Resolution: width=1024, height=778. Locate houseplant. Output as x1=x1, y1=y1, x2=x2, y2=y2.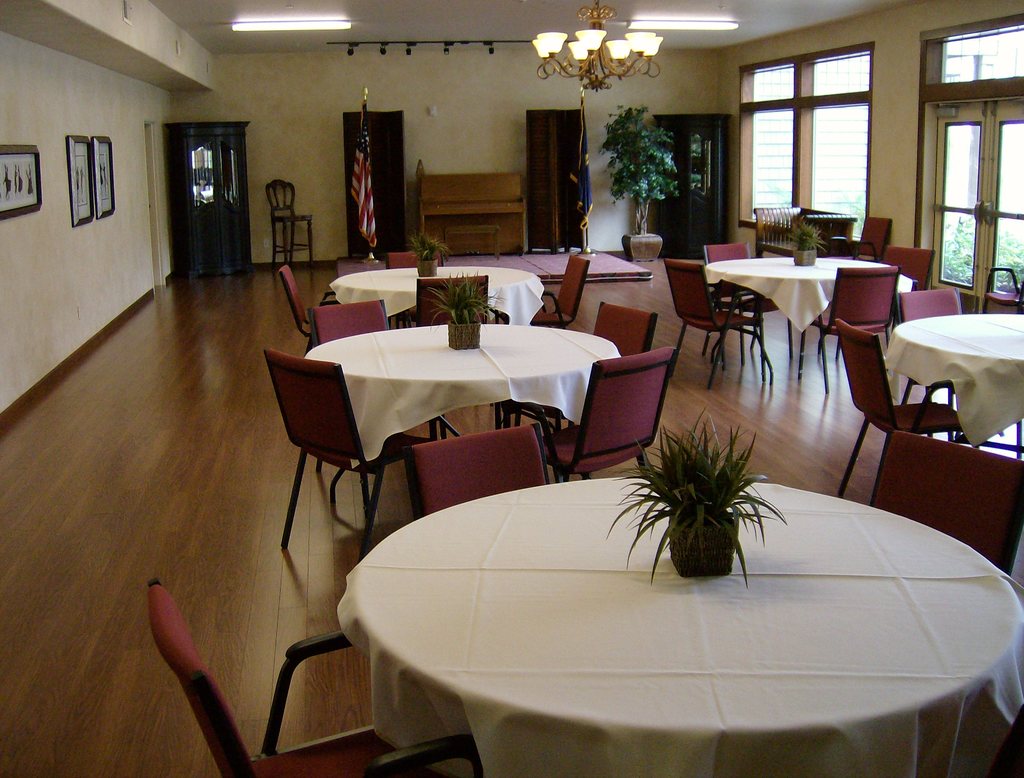
x1=605, y1=406, x2=788, y2=584.
